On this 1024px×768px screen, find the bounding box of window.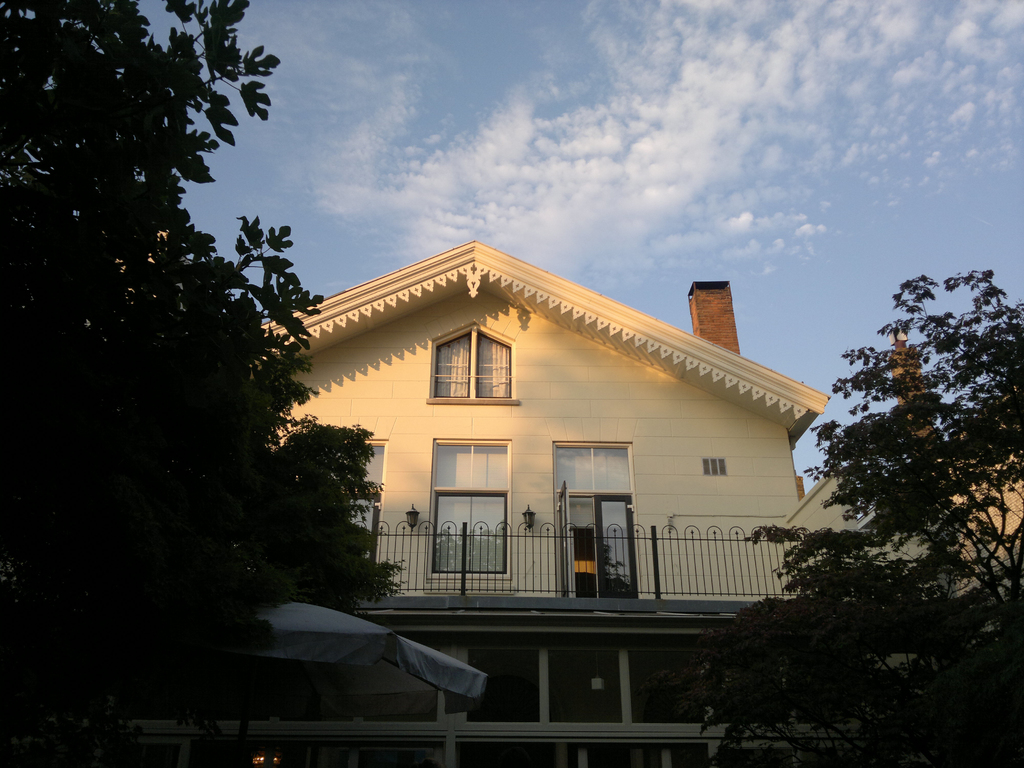
Bounding box: <box>547,440,633,495</box>.
